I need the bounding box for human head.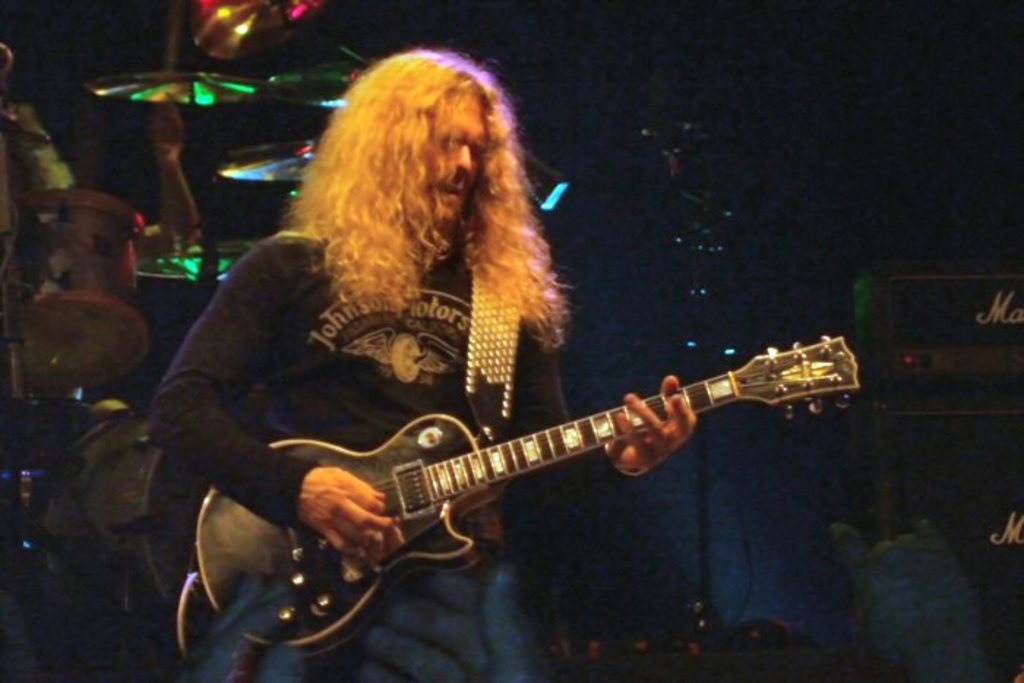
Here it is: pyautogui.locateOnScreen(336, 41, 524, 238).
